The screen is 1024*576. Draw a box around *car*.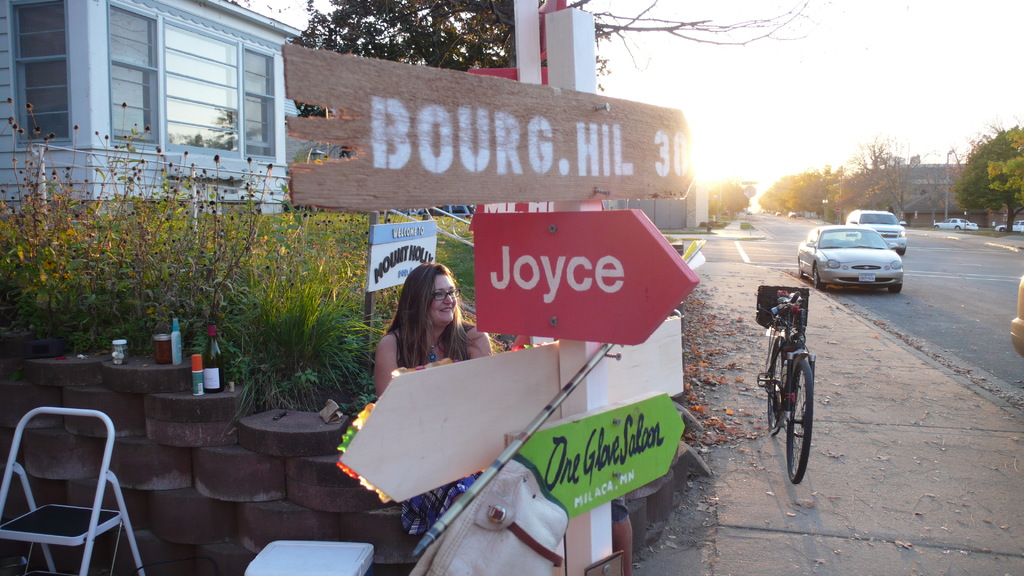
l=937, t=218, r=982, b=230.
